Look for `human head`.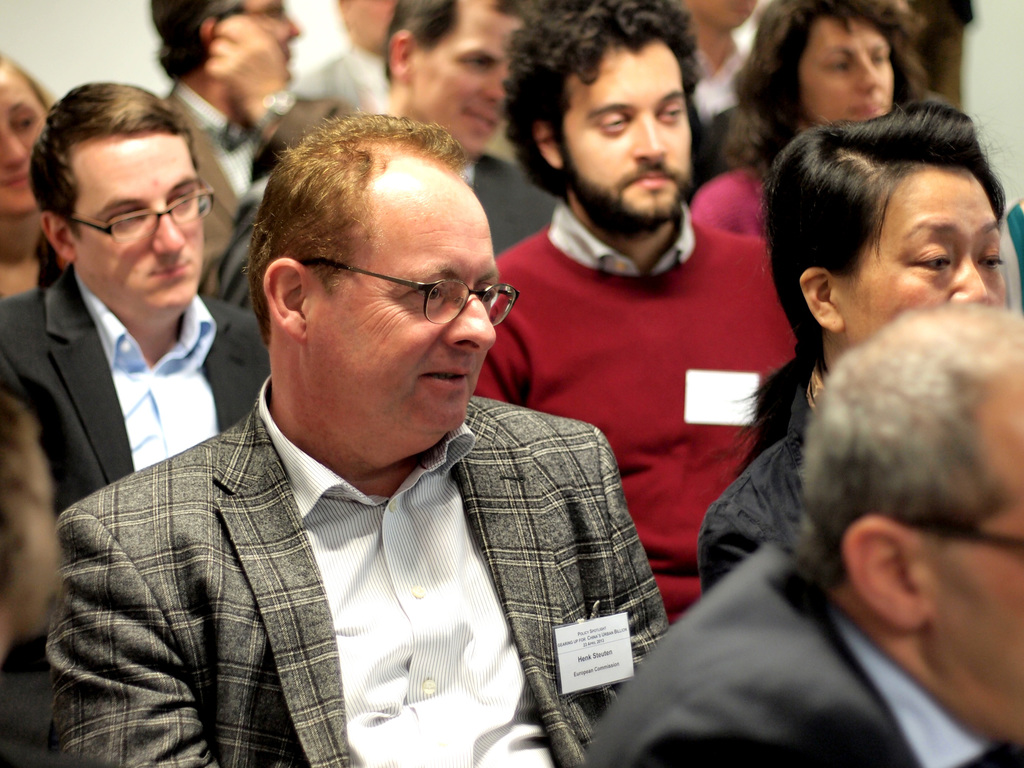
Found: [left=30, top=83, right=204, bottom=316].
